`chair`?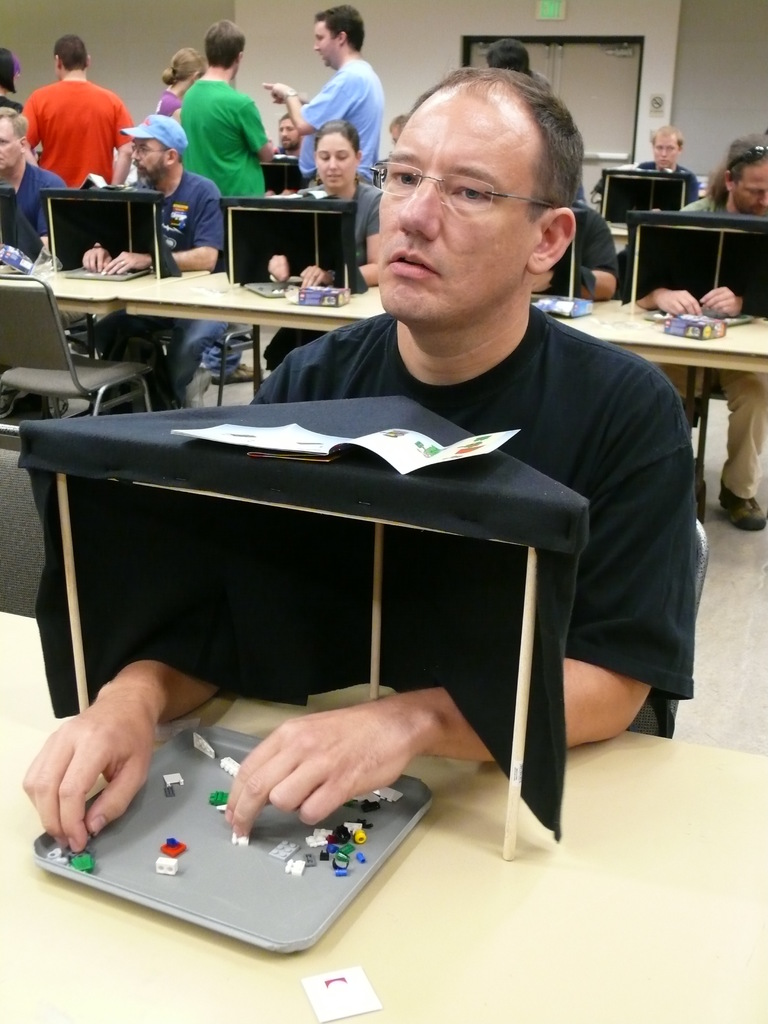
[x1=0, y1=273, x2=156, y2=420]
